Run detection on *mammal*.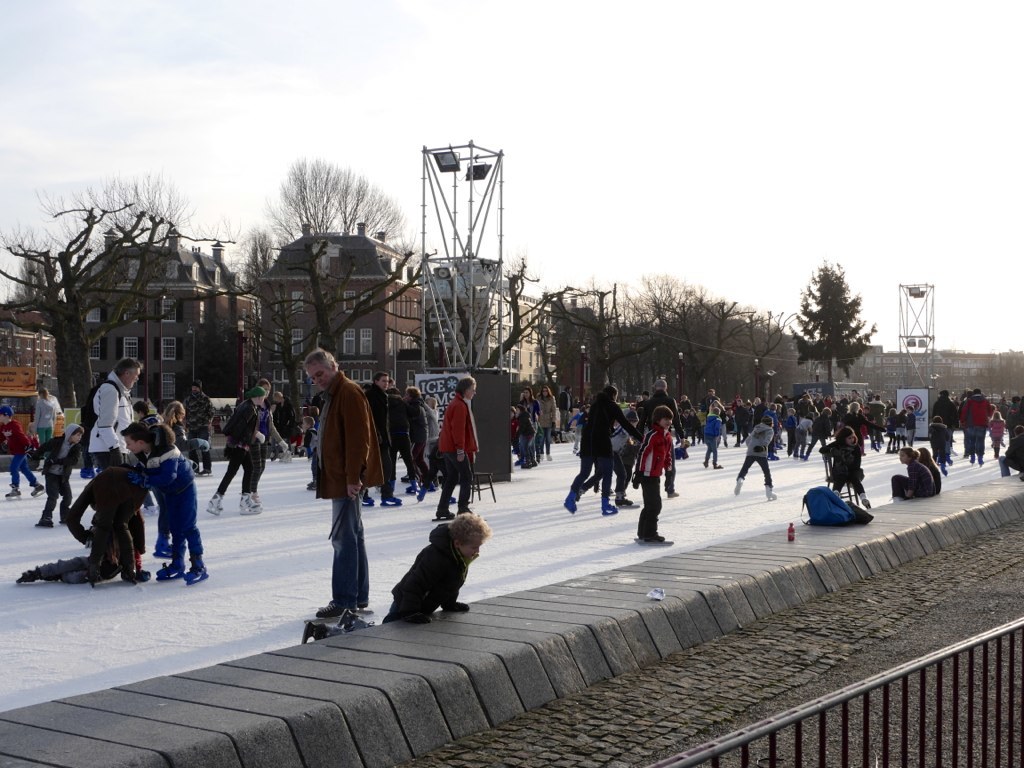
Result: {"left": 304, "top": 415, "right": 319, "bottom": 489}.
